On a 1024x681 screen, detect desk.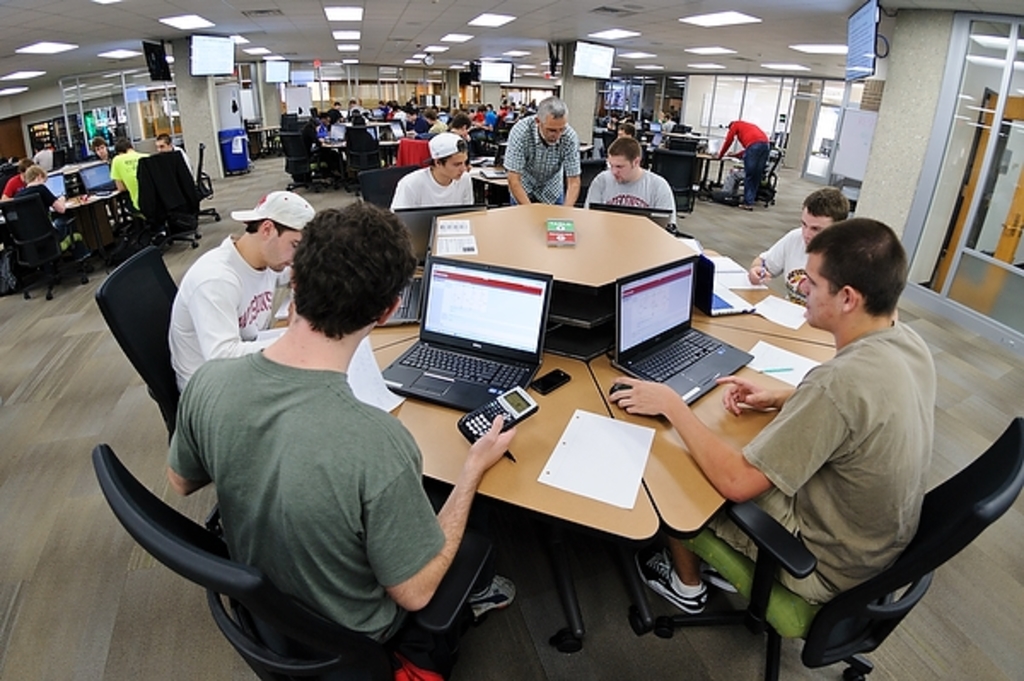
{"left": 689, "top": 242, "right": 833, "bottom": 345}.
